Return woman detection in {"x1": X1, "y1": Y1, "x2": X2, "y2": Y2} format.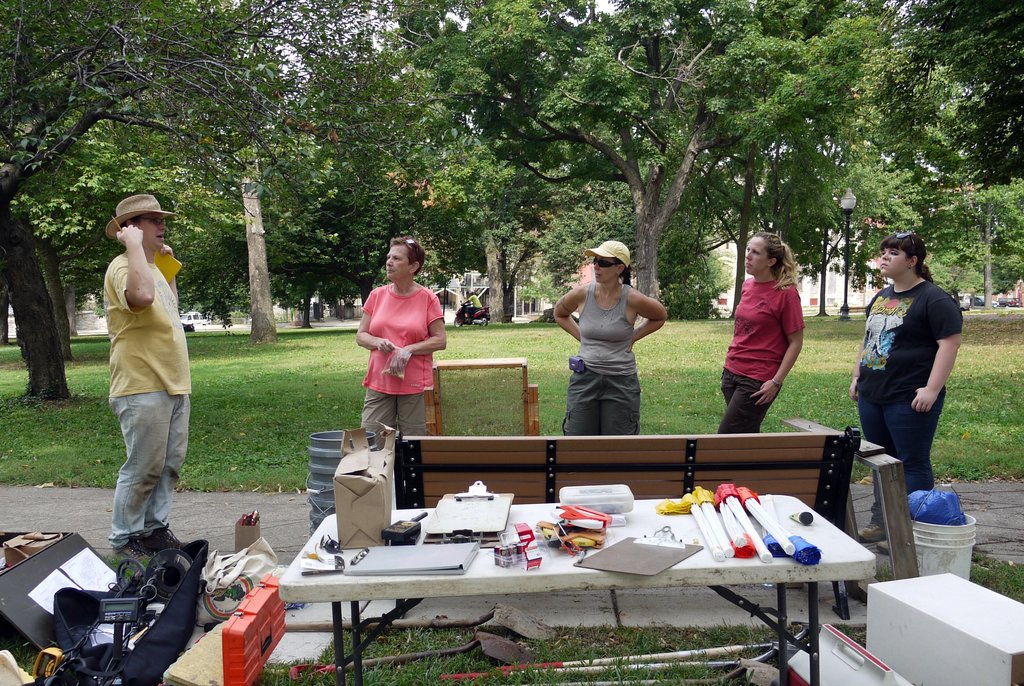
{"x1": 714, "y1": 220, "x2": 806, "y2": 431}.
